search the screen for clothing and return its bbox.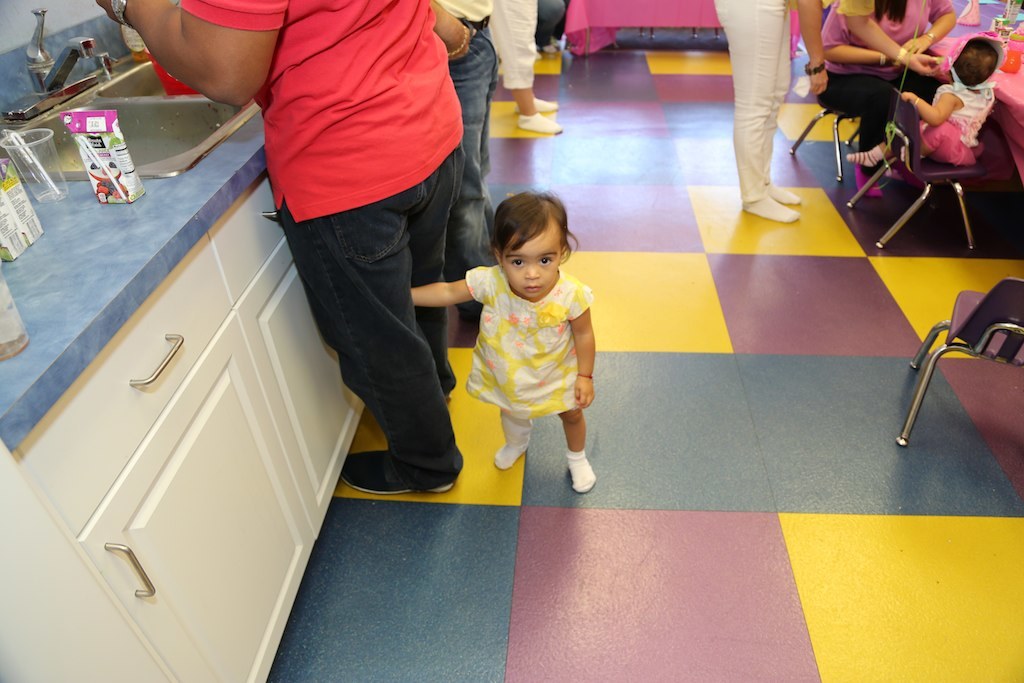
Found: [left=813, top=0, right=954, bottom=73].
